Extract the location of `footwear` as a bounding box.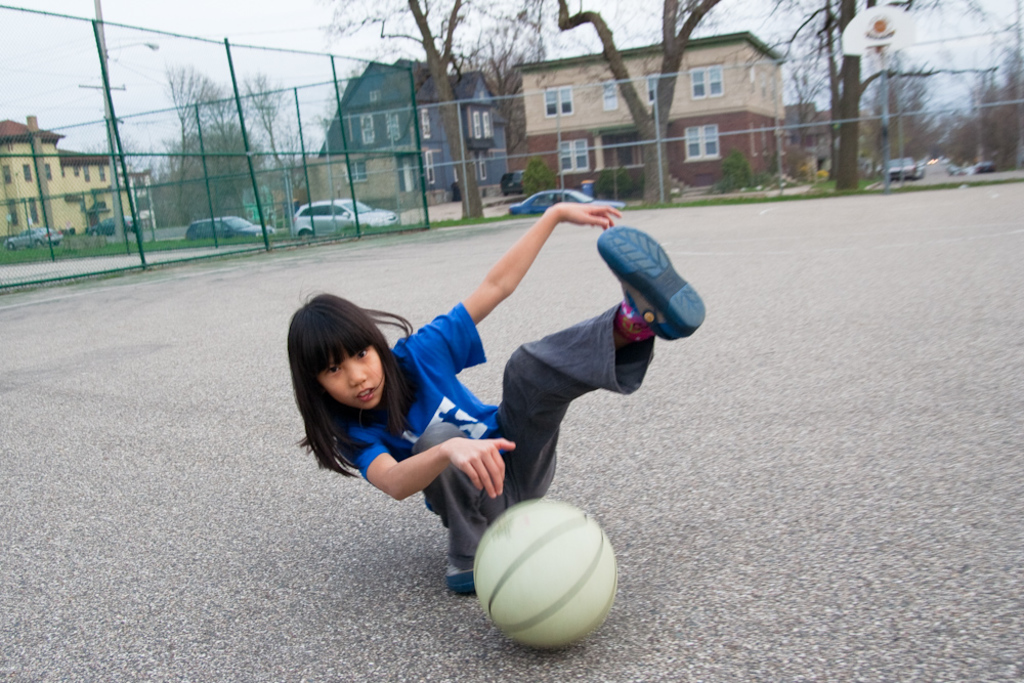
596, 225, 709, 345.
